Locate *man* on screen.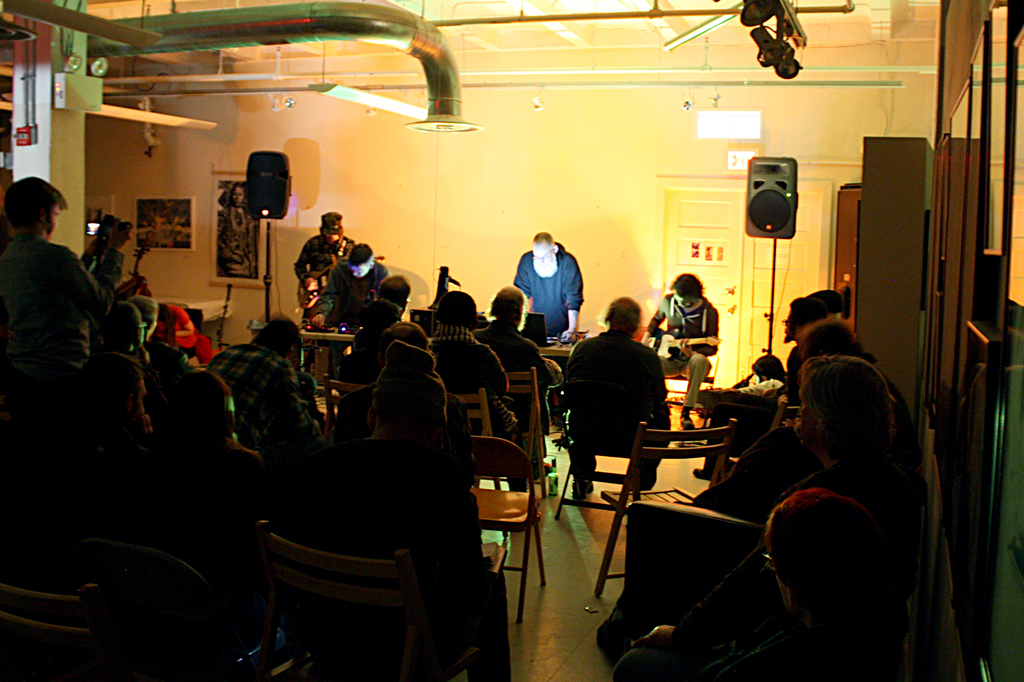
On screen at x1=378, y1=274, x2=408, y2=325.
